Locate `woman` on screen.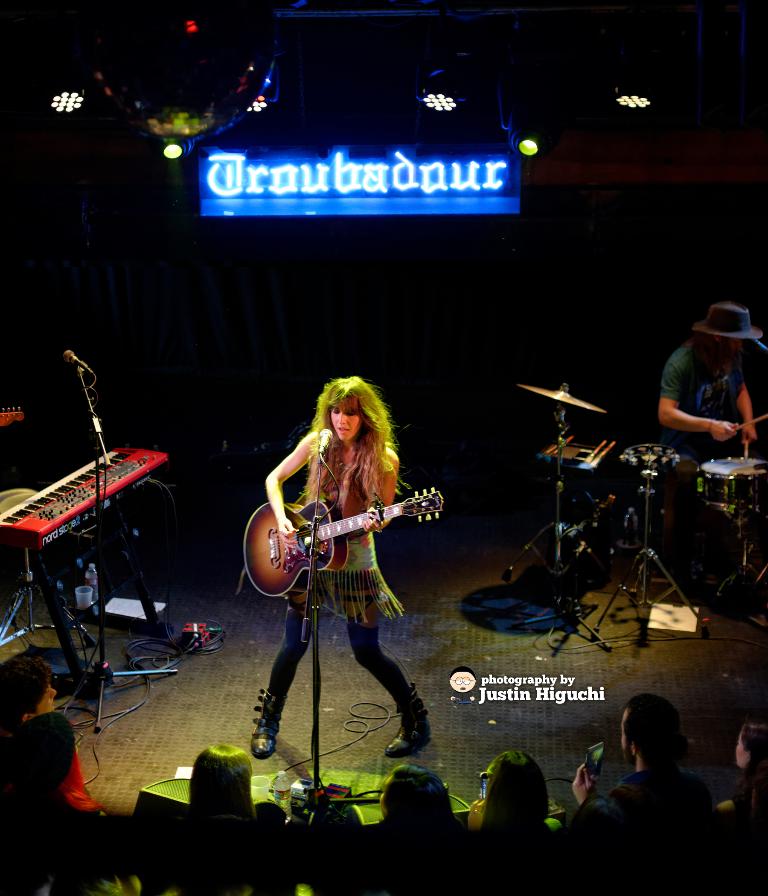
On screen at BBox(163, 748, 294, 895).
